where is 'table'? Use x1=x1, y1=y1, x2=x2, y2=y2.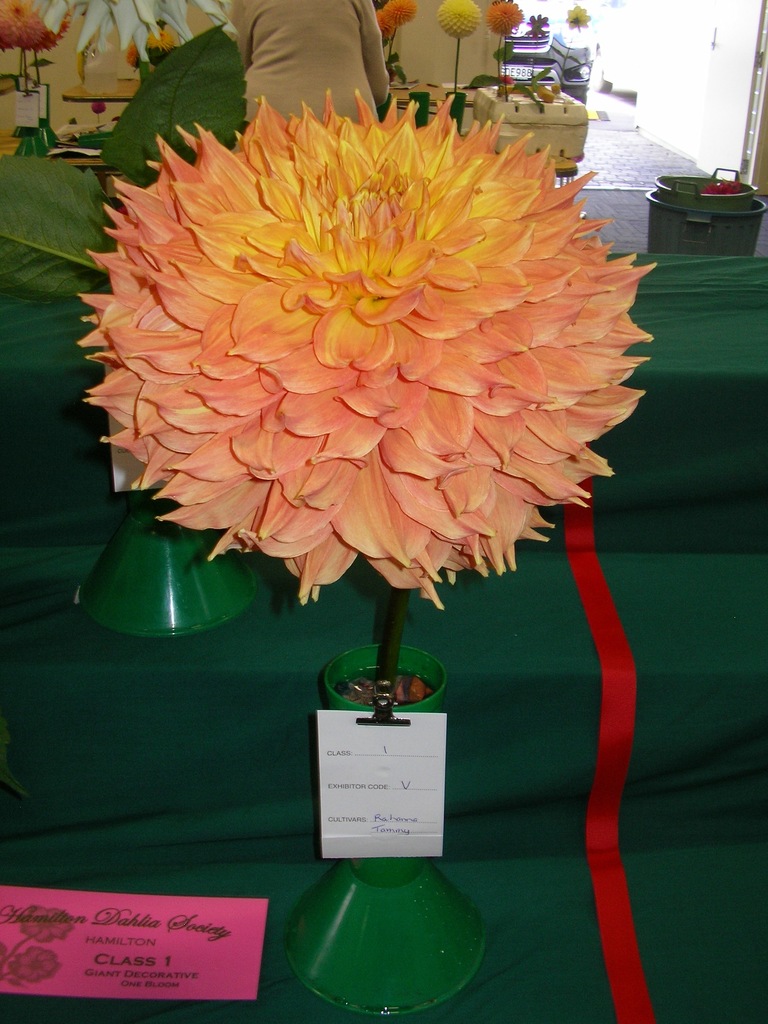
x1=61, y1=77, x2=575, y2=105.
